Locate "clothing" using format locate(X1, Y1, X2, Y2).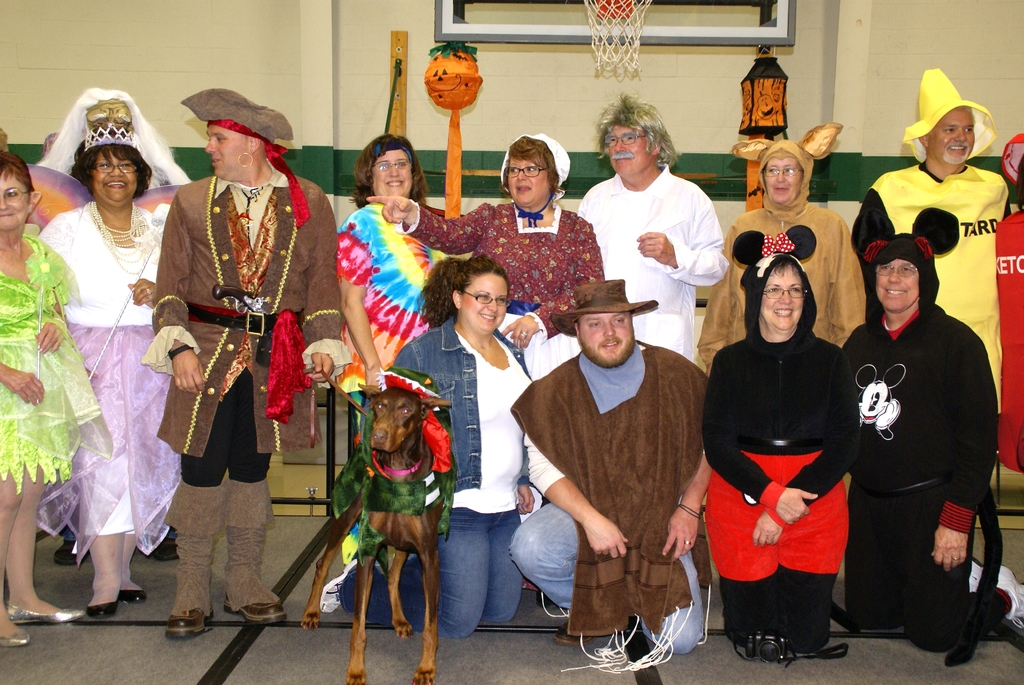
locate(0, 233, 94, 484).
